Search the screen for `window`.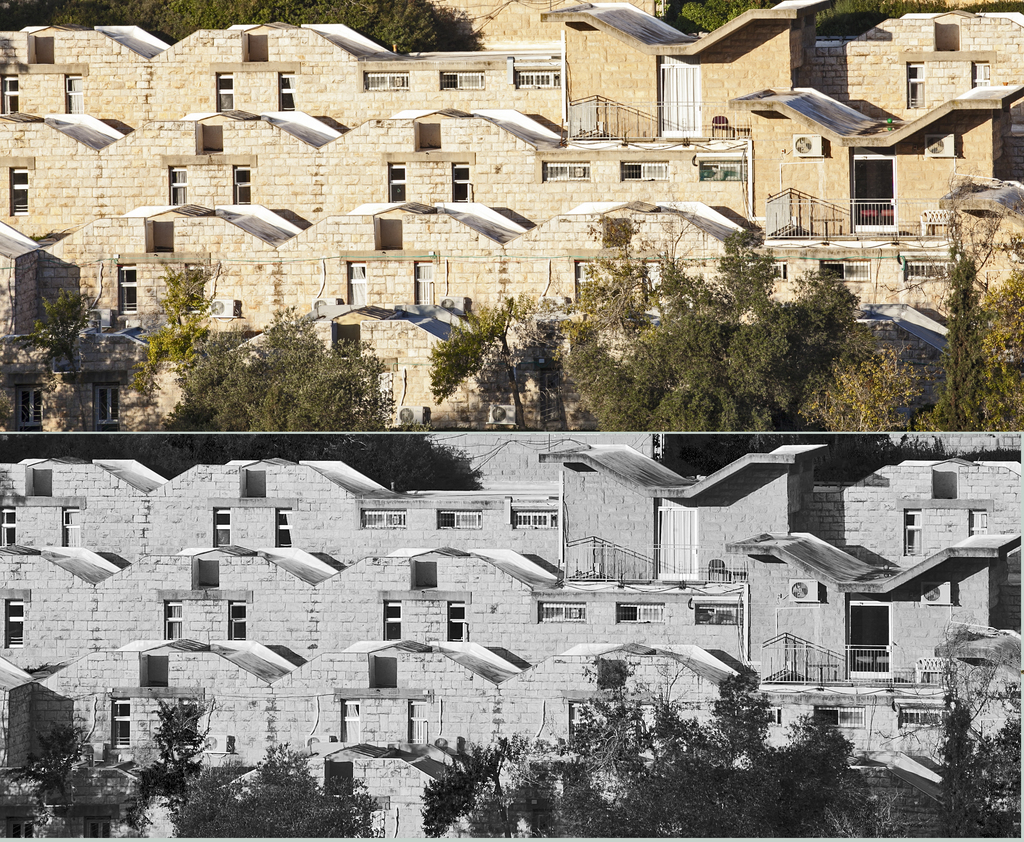
Found at 450/161/476/207.
